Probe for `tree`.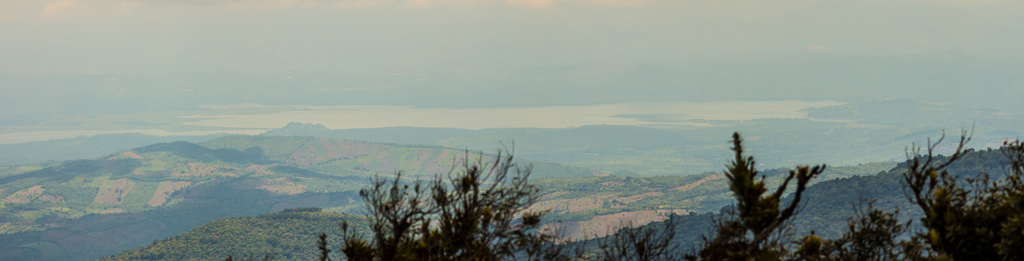
Probe result: BBox(358, 146, 545, 252).
